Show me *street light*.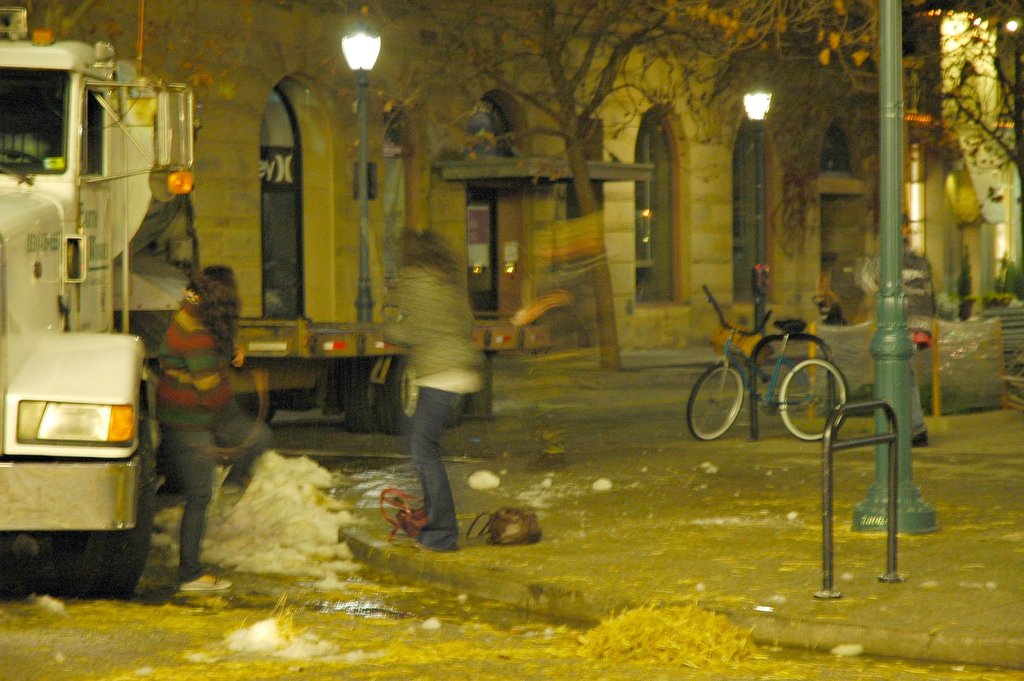
*street light* is here: 732 76 778 340.
